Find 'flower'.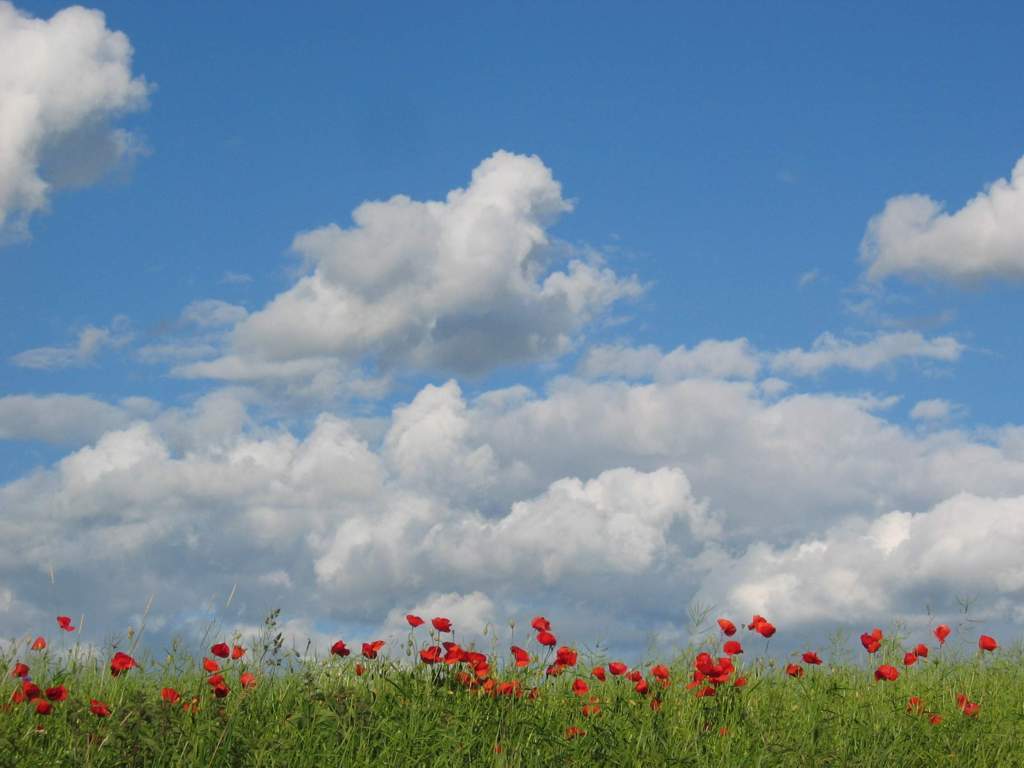
{"x1": 930, "y1": 624, "x2": 954, "y2": 642}.
